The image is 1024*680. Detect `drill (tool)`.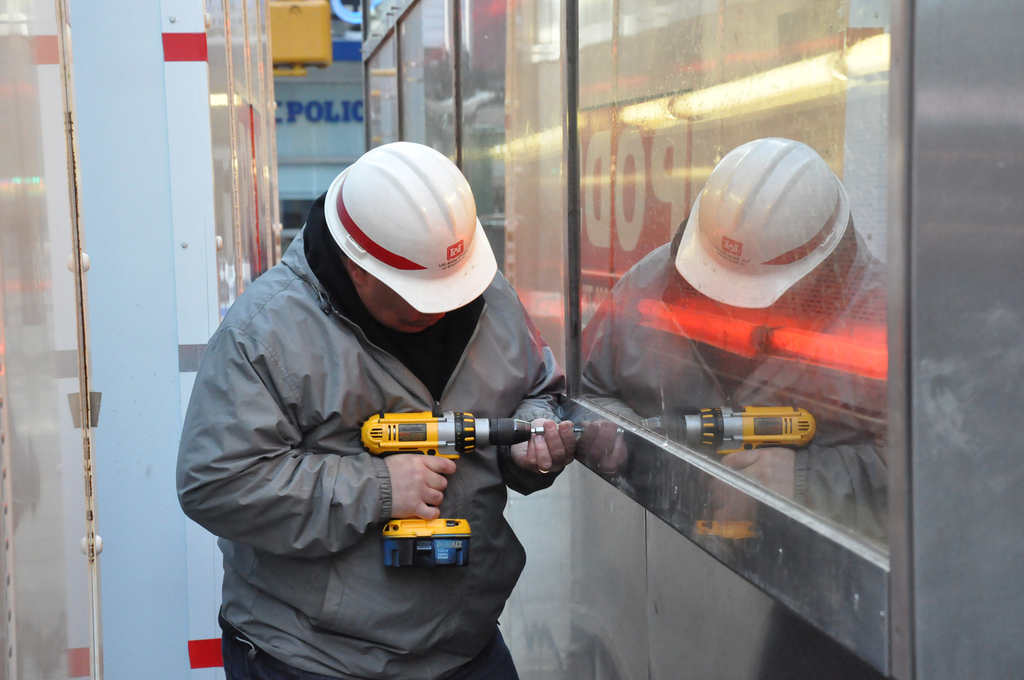
Detection: bbox=(350, 422, 536, 569).
